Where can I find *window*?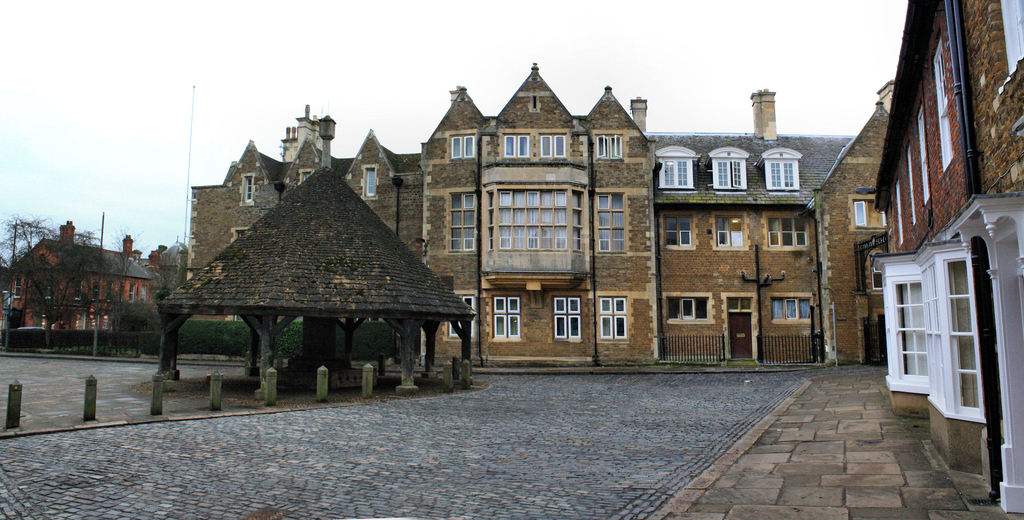
You can find it at 129/283/135/301.
